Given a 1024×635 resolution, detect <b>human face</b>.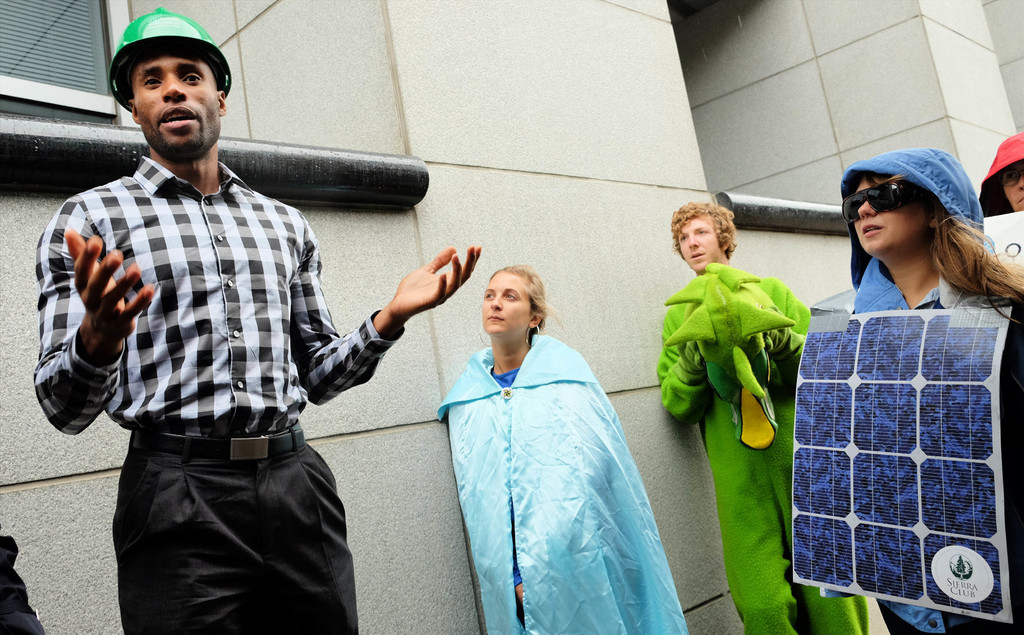
(999,162,1023,208).
